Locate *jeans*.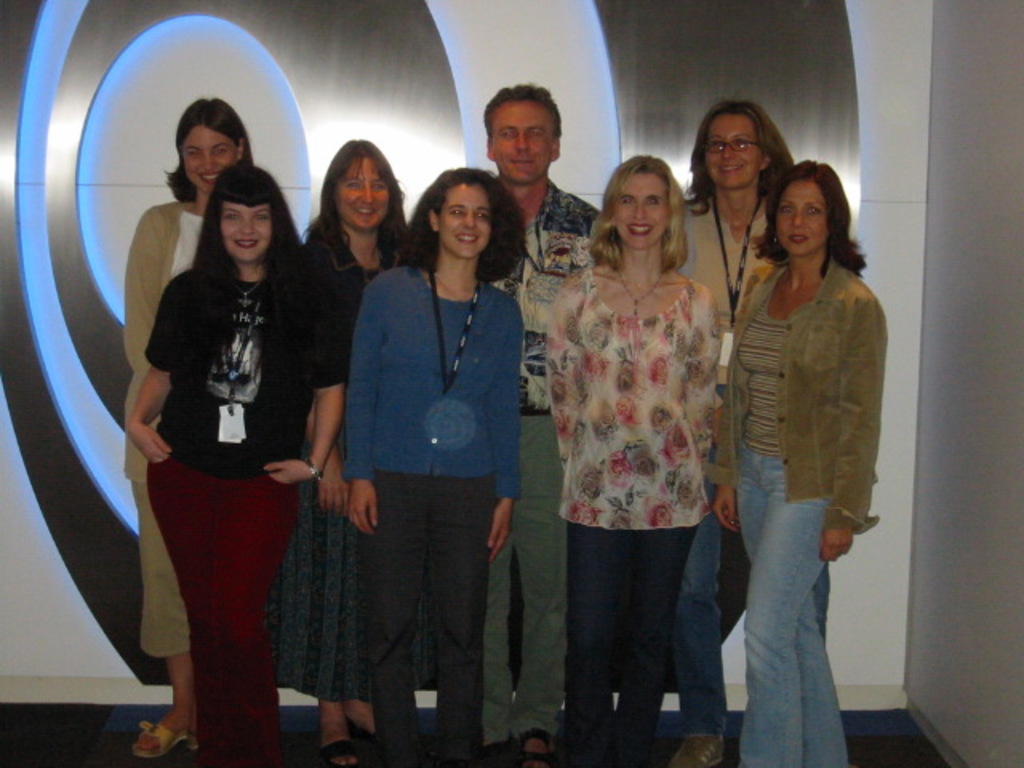
Bounding box: x1=150 y1=458 x2=294 y2=765.
